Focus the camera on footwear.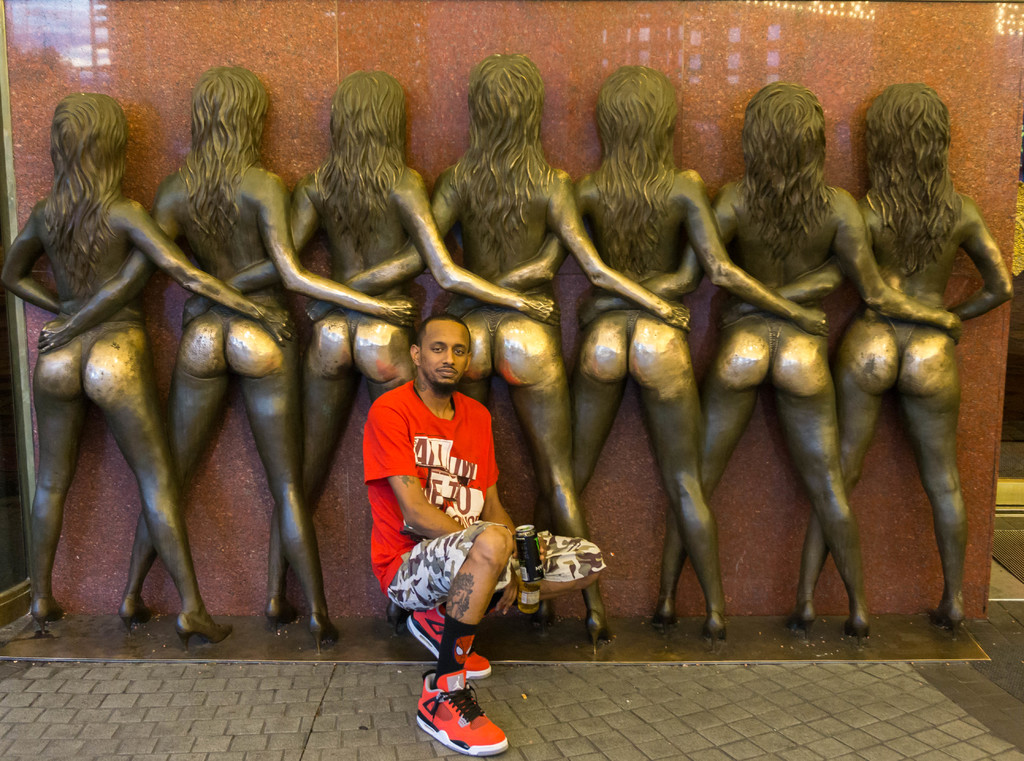
Focus region: {"x1": 408, "y1": 604, "x2": 492, "y2": 680}.
